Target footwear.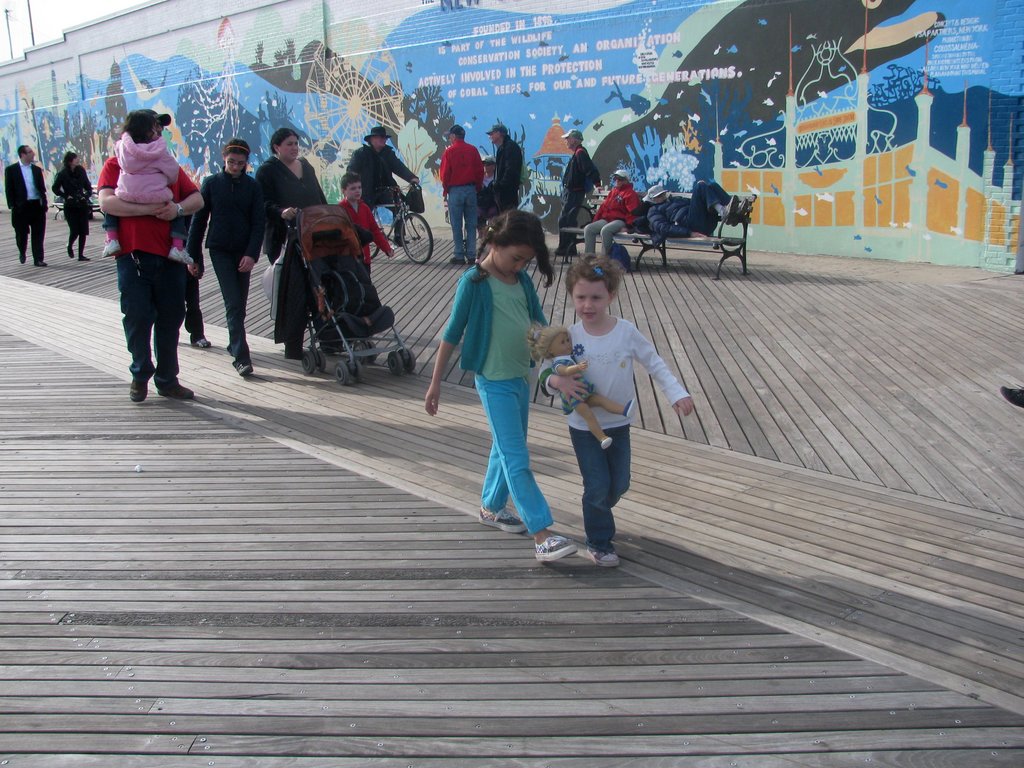
Target region: region(536, 532, 575, 561).
